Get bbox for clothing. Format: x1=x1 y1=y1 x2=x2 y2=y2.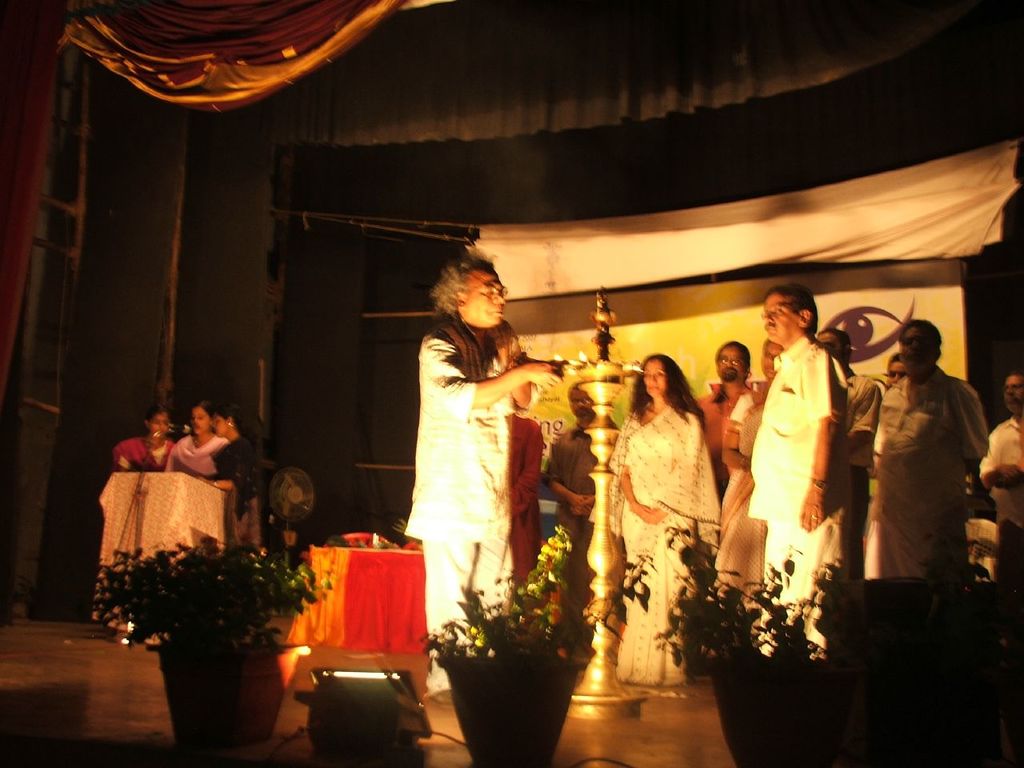
x1=167 y1=432 x2=227 y2=478.
